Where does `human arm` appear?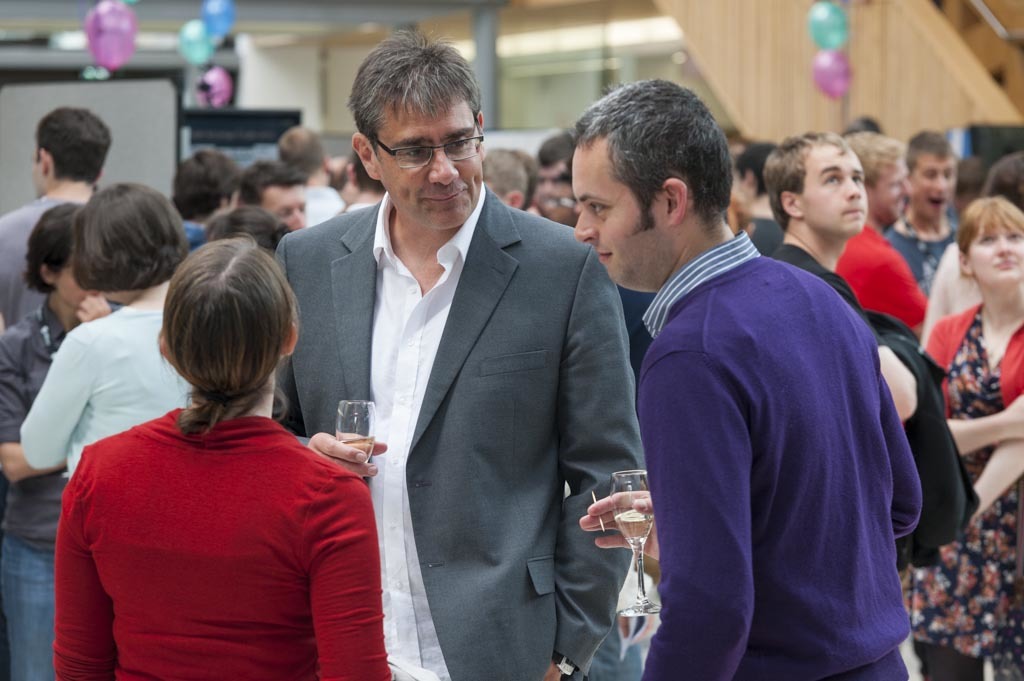
Appears at {"left": 19, "top": 336, "right": 90, "bottom": 468}.
